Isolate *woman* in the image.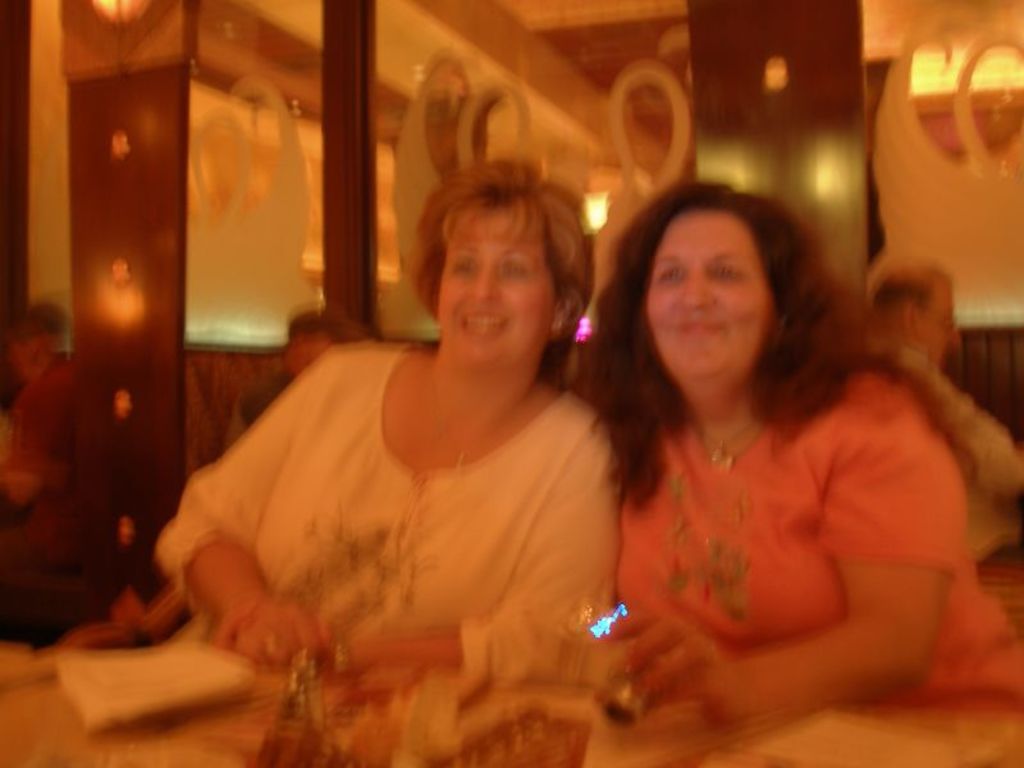
Isolated region: 526, 159, 973, 751.
